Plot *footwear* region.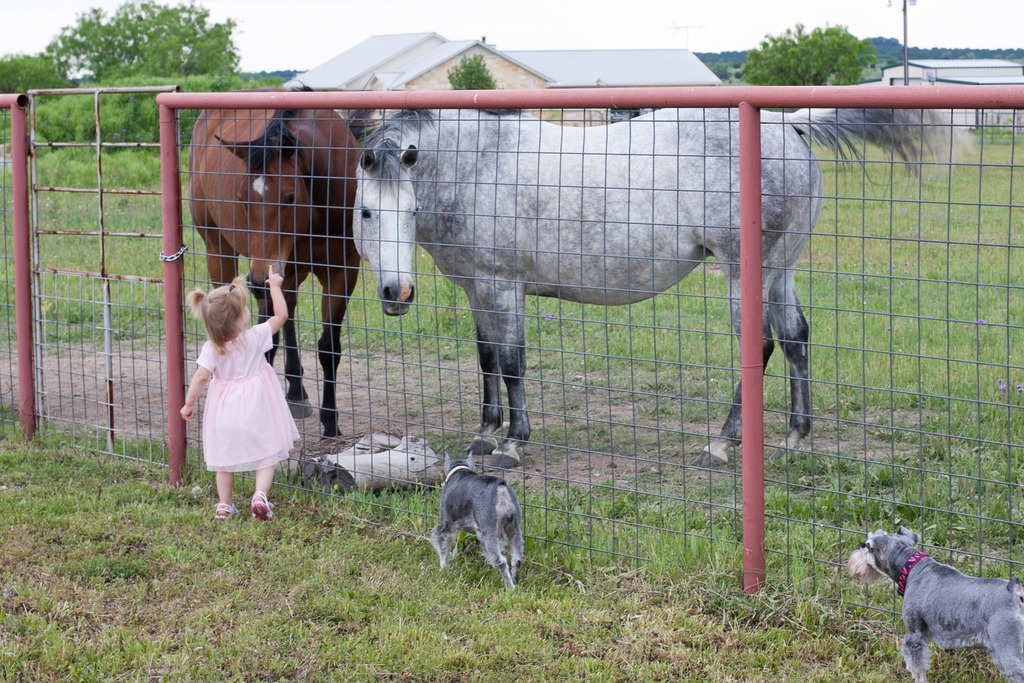
Plotted at <region>253, 488, 276, 519</region>.
